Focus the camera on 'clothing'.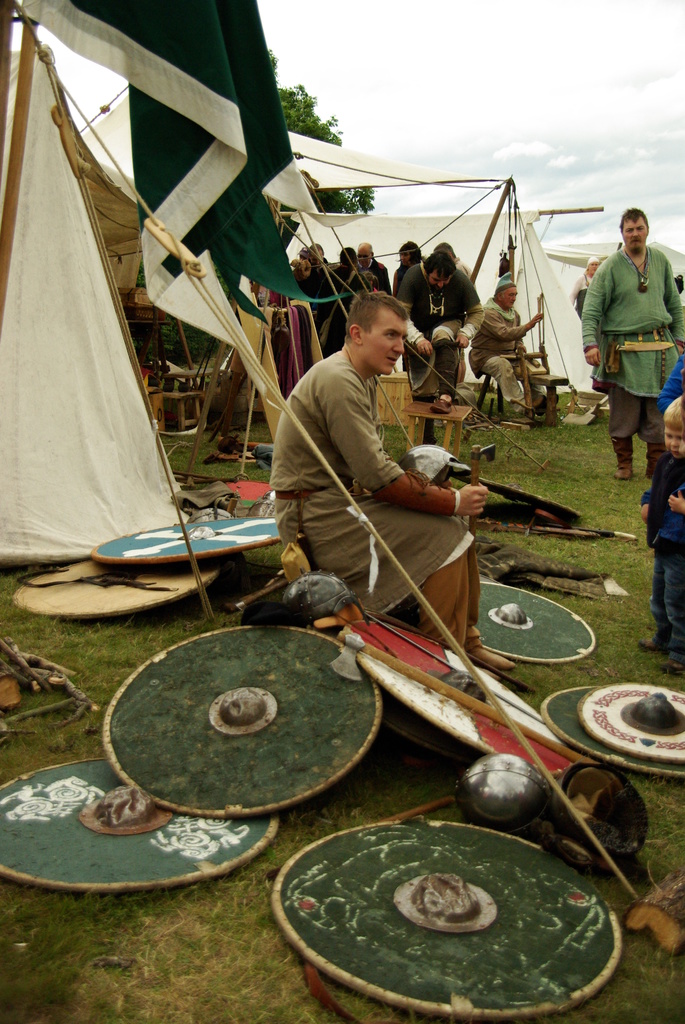
Focus region: 638,453,684,659.
